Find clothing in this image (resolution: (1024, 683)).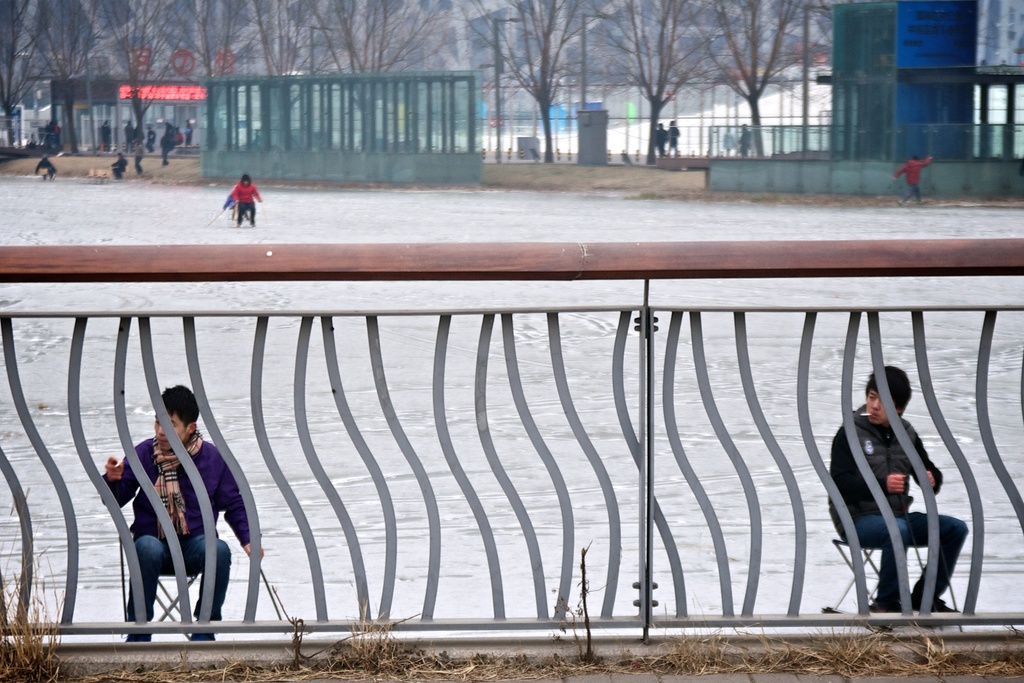
<region>101, 124, 113, 146</region>.
